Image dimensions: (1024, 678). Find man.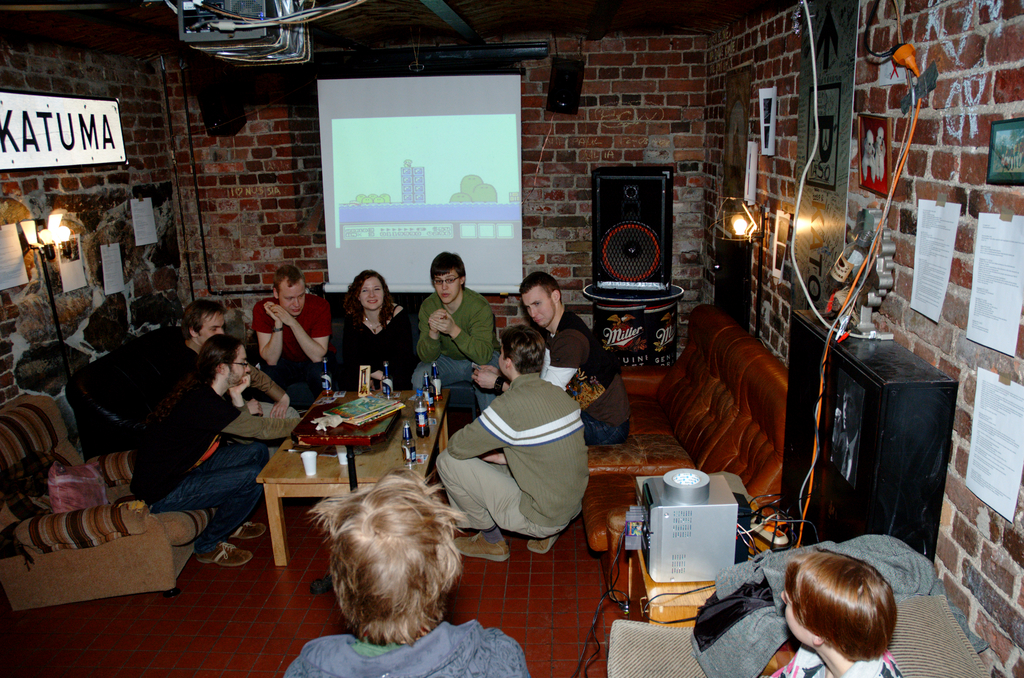
bbox=(252, 263, 330, 405).
